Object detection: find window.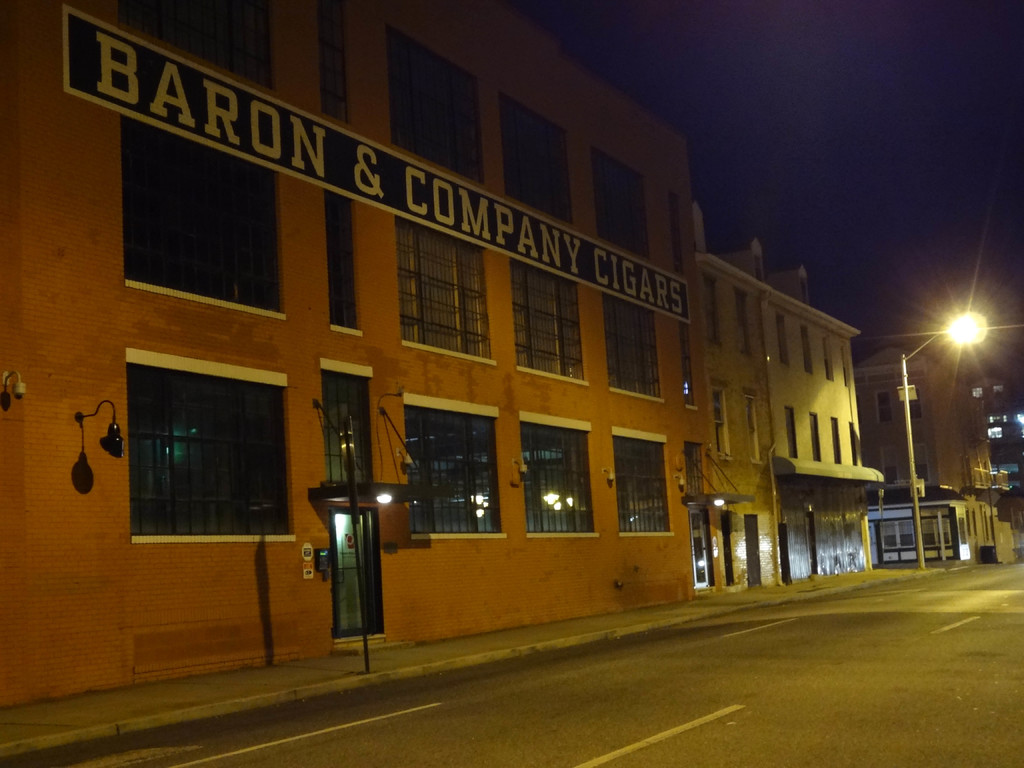
bbox=(874, 392, 893, 420).
